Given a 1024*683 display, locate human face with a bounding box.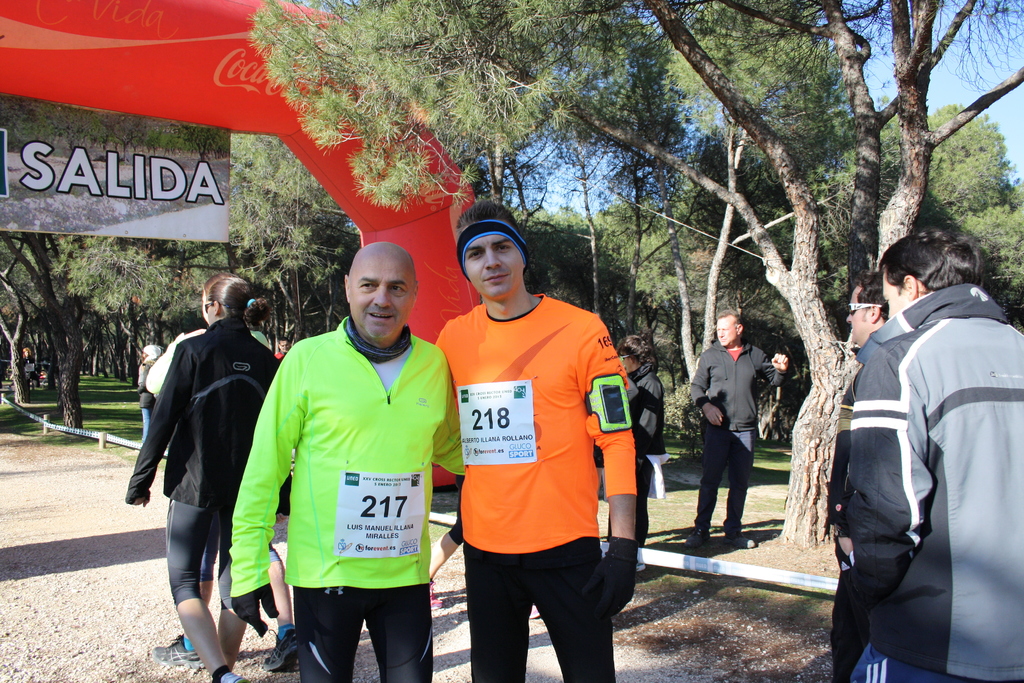
Located: region(879, 277, 910, 318).
